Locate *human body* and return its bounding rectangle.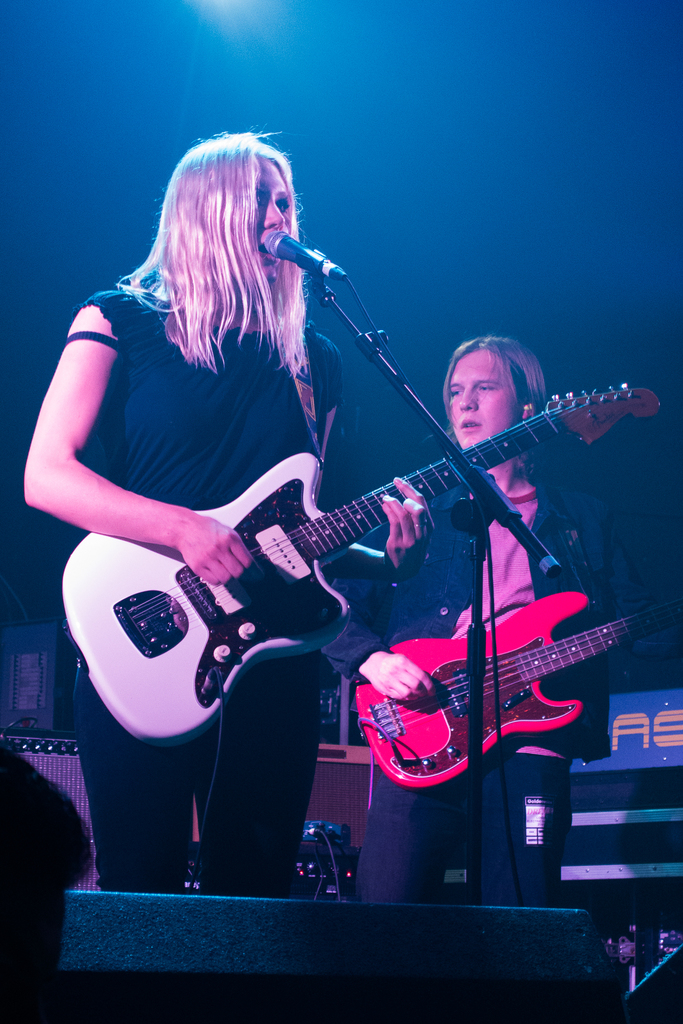
box=[17, 132, 422, 892].
